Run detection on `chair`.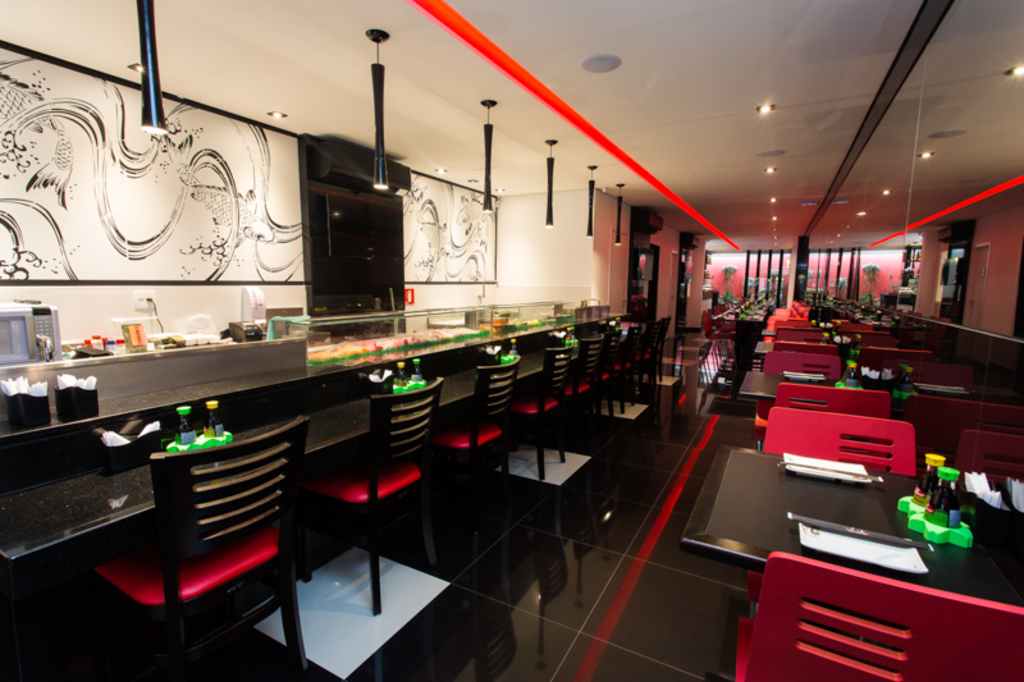
Result: select_region(906, 358, 977, 399).
